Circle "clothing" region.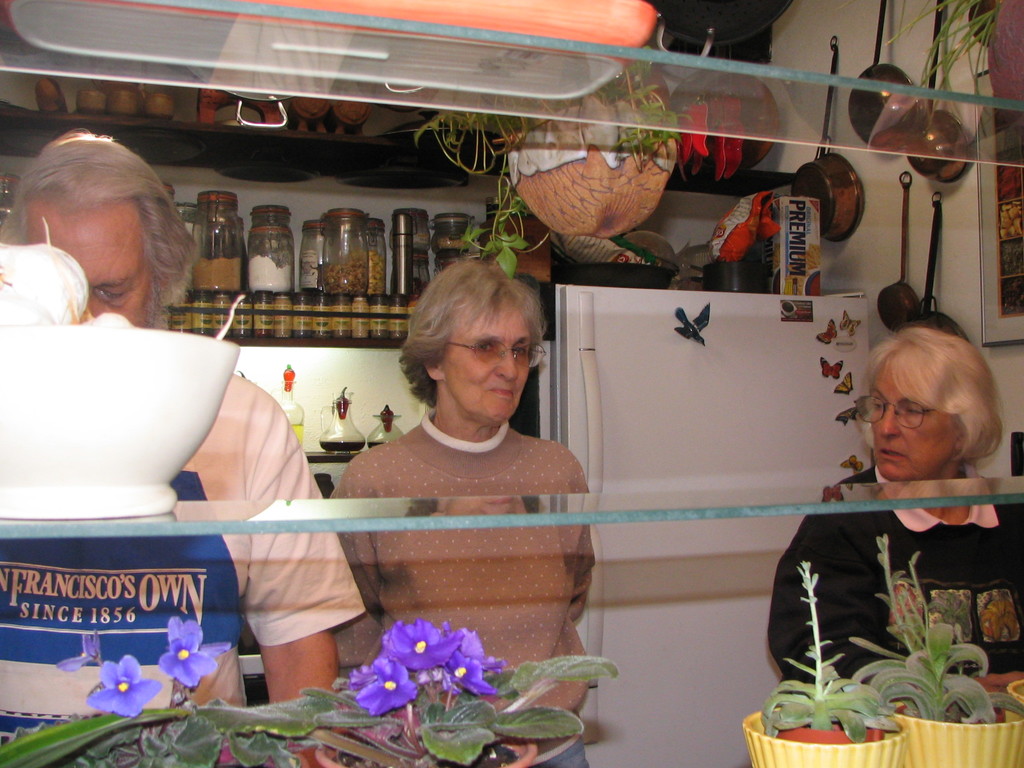
Region: [left=777, top=432, right=1014, bottom=706].
